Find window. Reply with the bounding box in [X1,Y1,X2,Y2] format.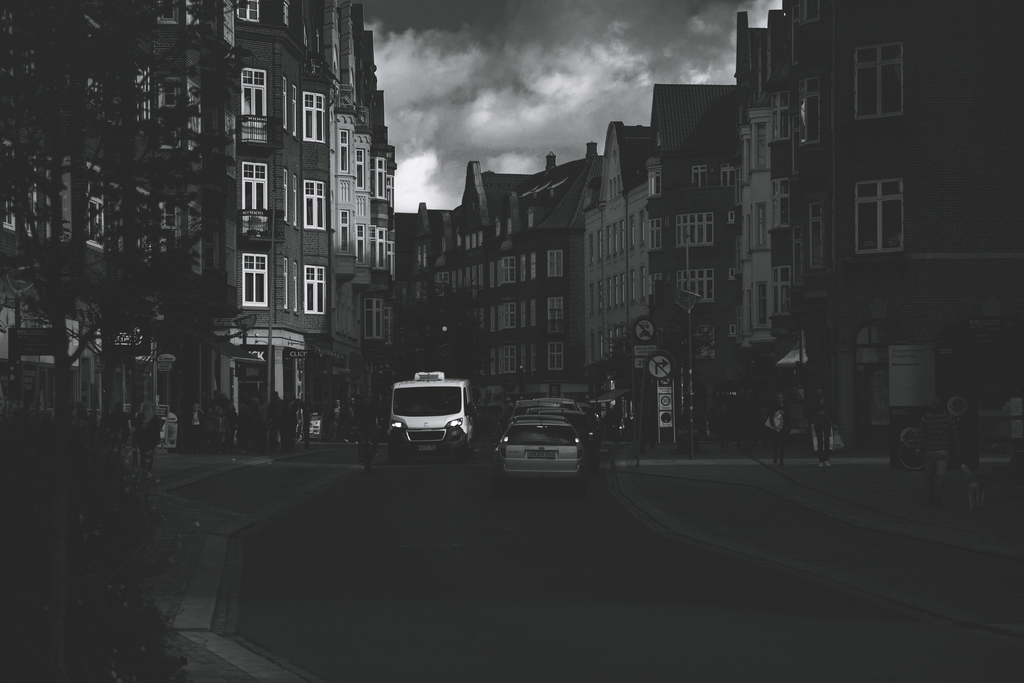
[673,211,714,249].
